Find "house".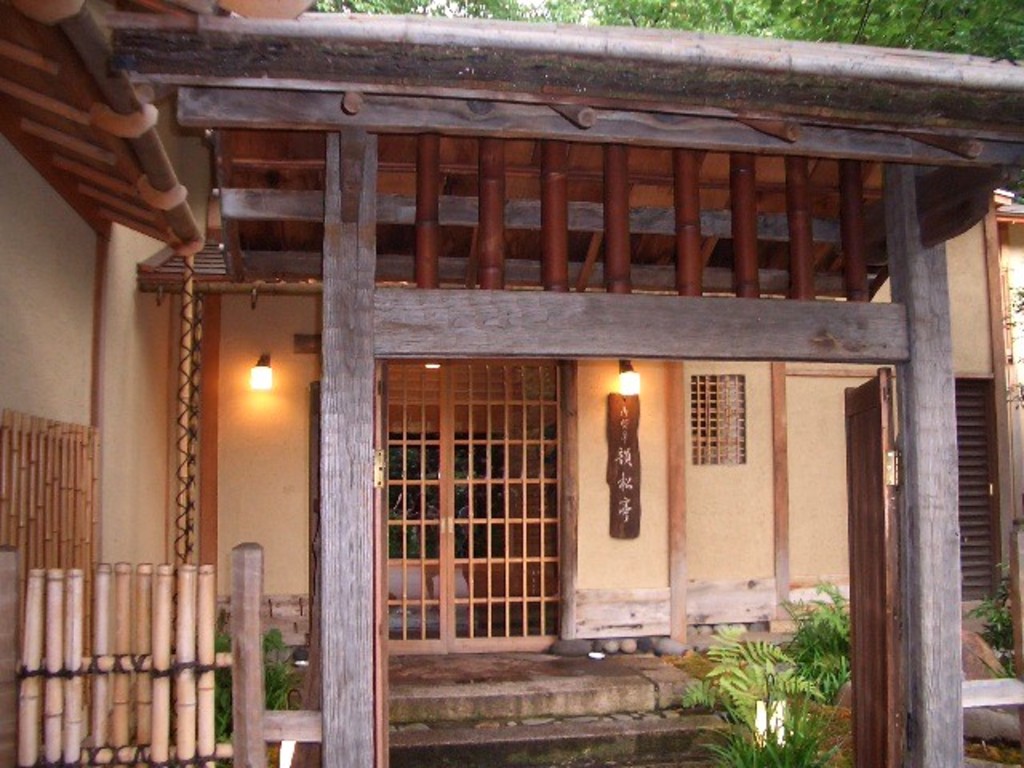
(left=0, top=0, right=1022, bottom=766).
